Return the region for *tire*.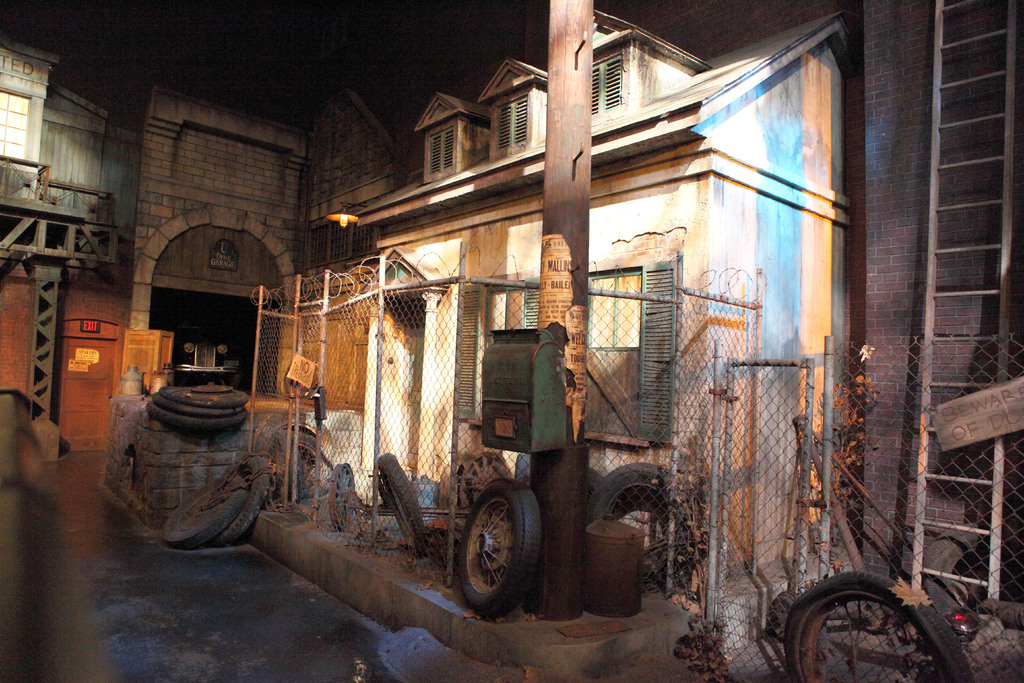
582:458:706:577.
